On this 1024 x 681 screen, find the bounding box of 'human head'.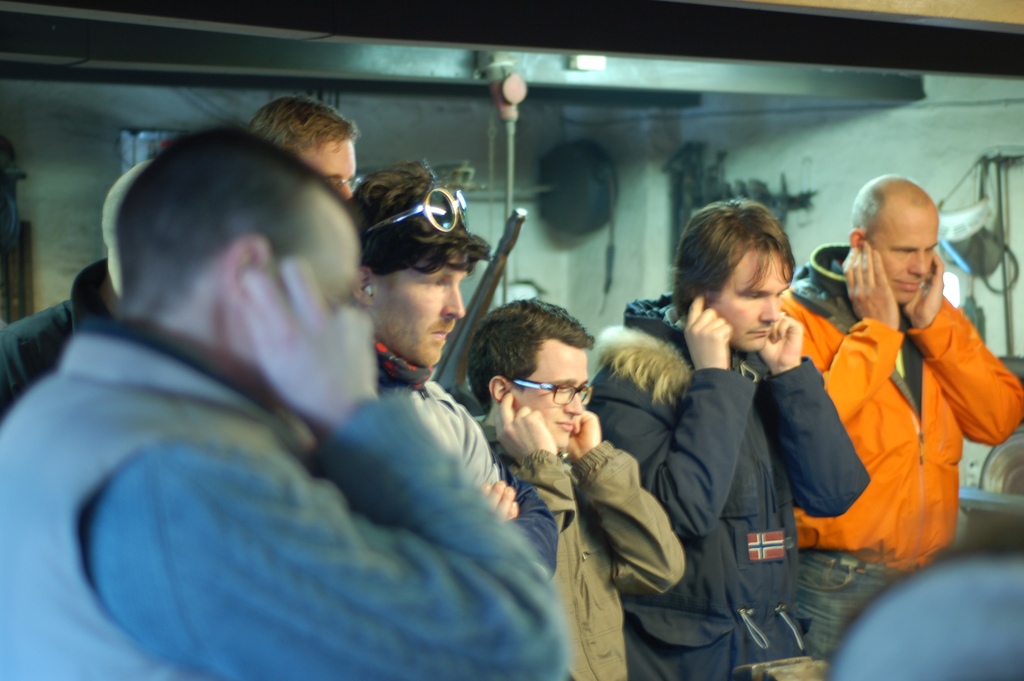
Bounding box: left=846, top=176, right=959, bottom=323.
